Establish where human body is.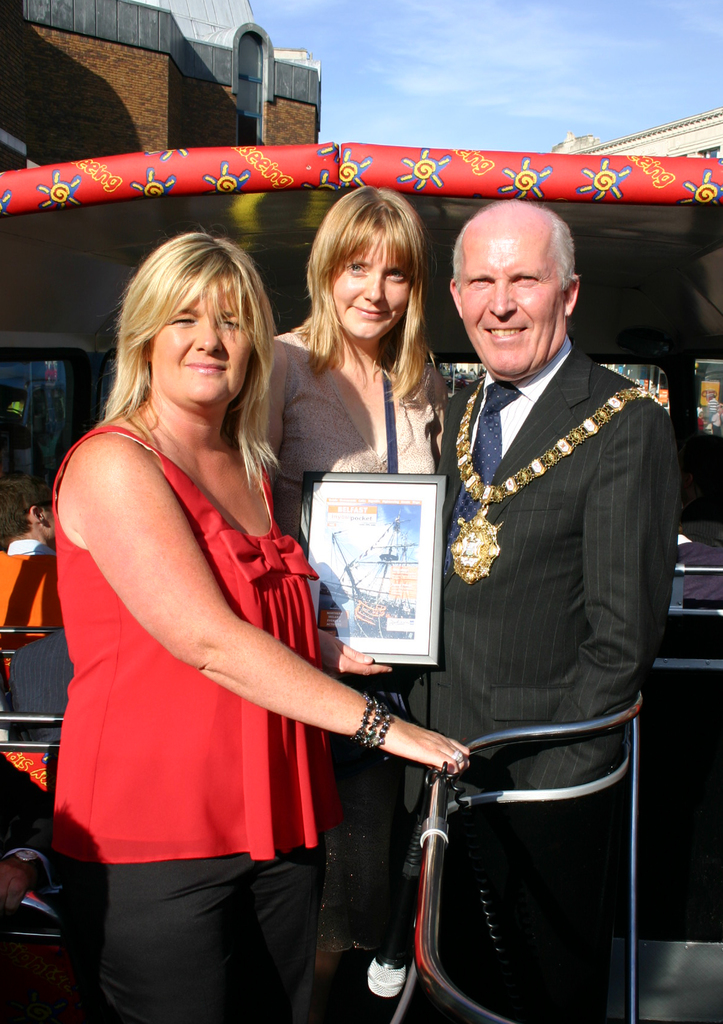
Established at [x1=37, y1=392, x2=476, y2=1023].
